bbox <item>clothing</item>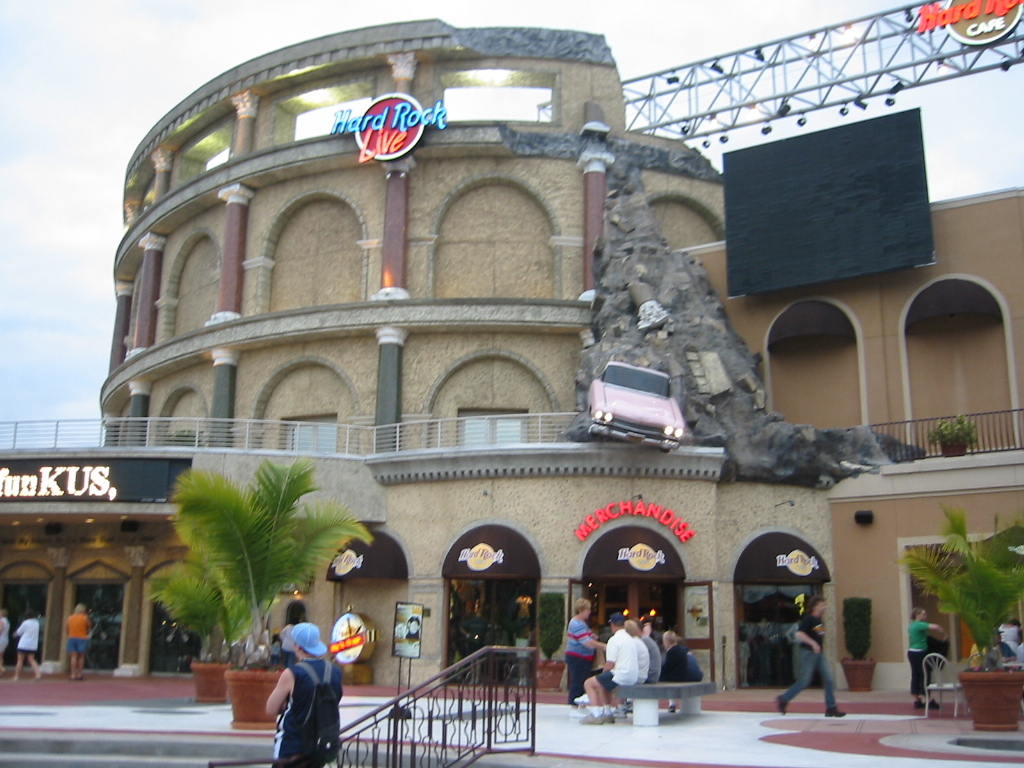
278,625,295,668
